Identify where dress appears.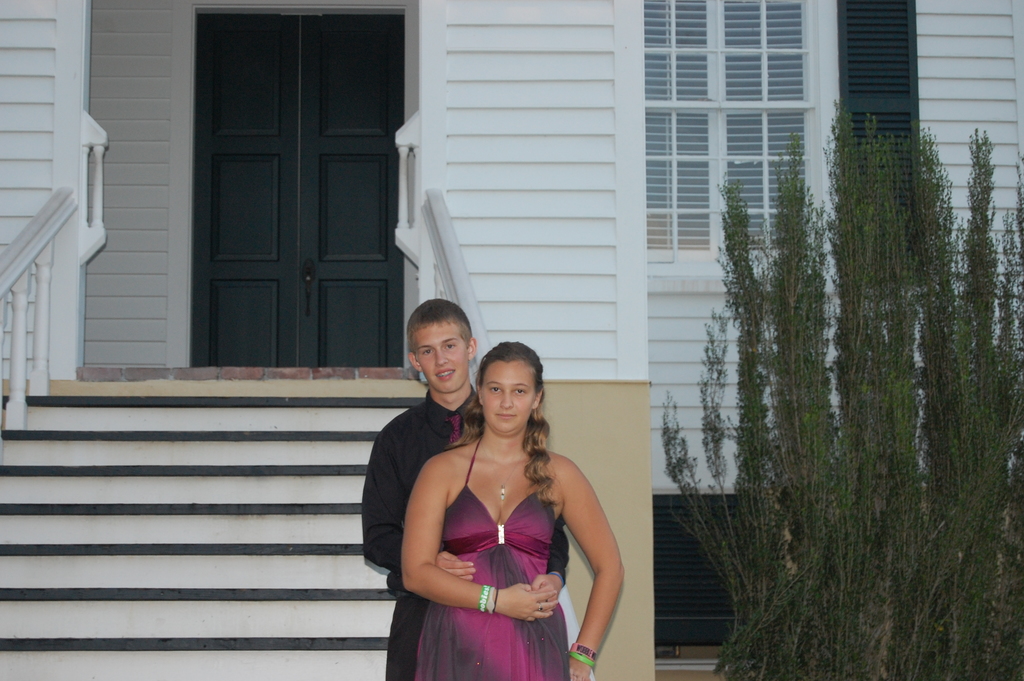
Appears at rect(403, 413, 598, 668).
